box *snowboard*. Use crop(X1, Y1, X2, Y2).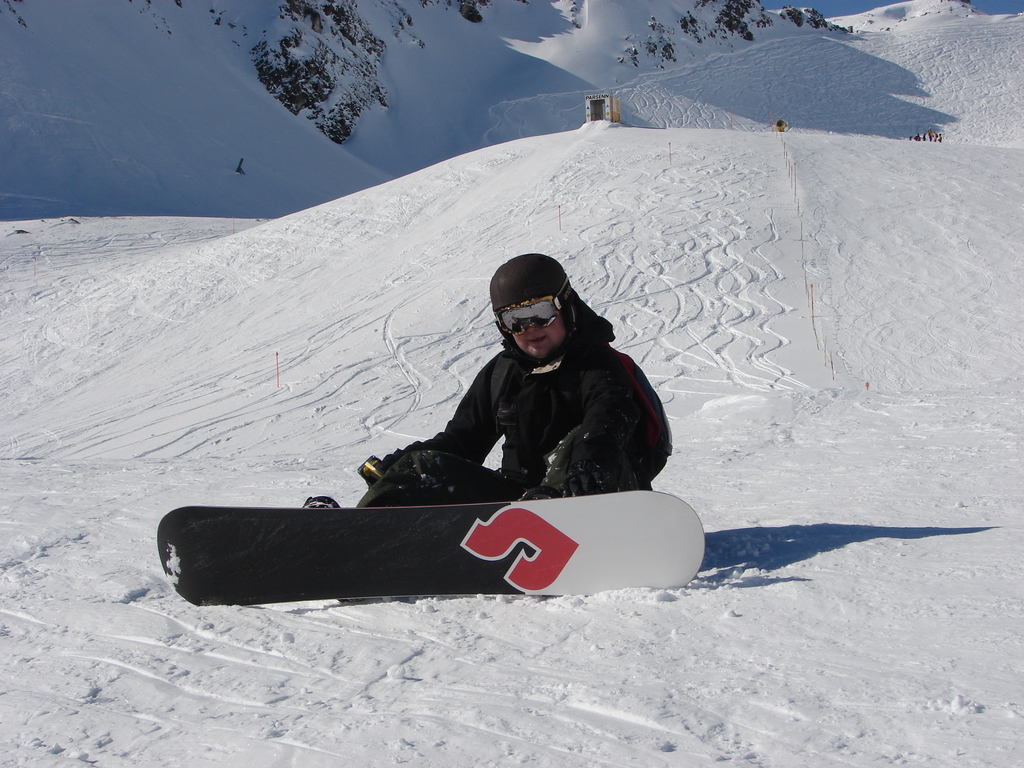
crop(154, 490, 705, 605).
